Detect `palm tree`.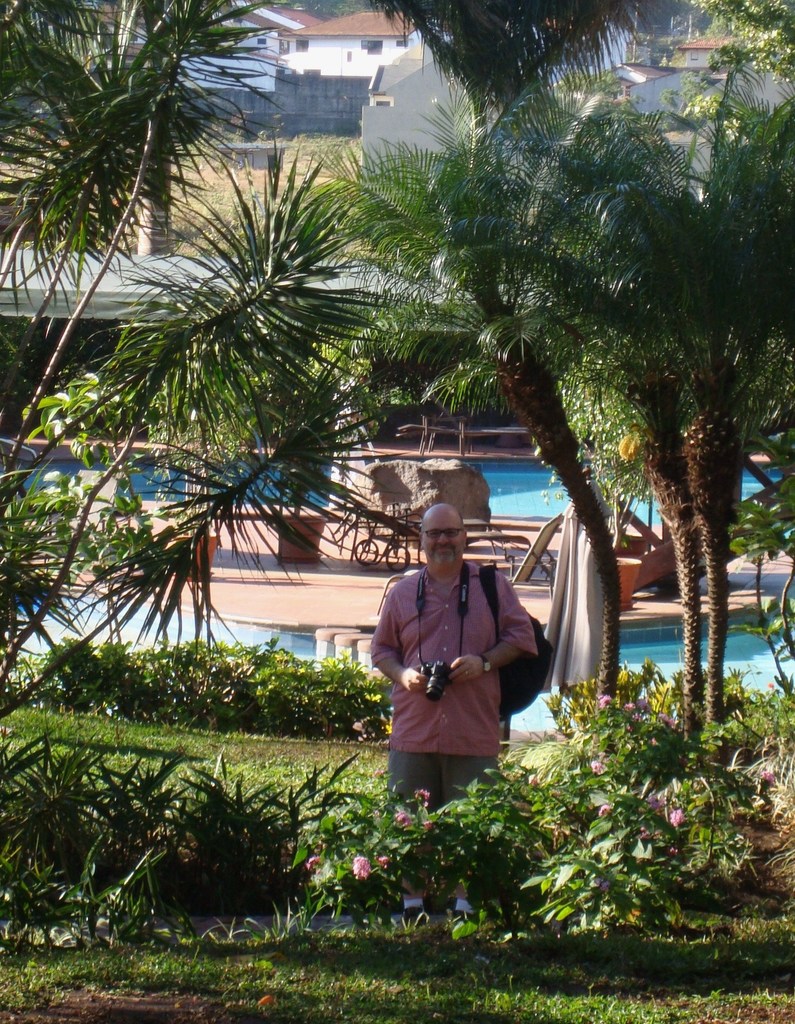
Detected at [x1=356, y1=131, x2=597, y2=652].
